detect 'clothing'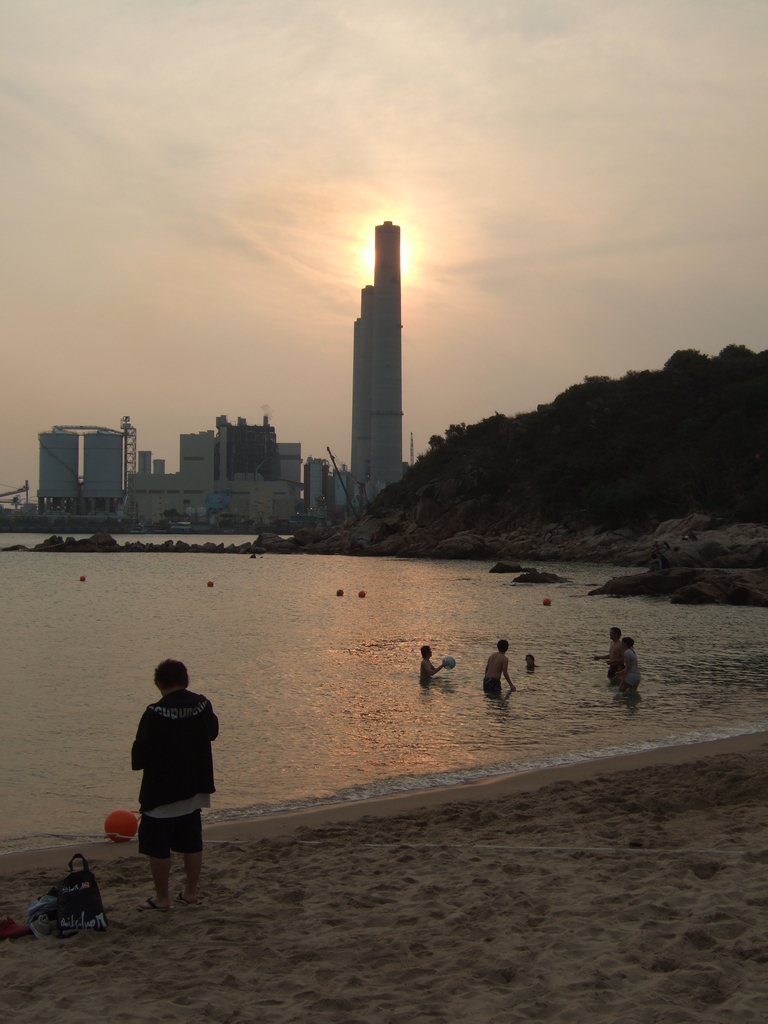
[left=124, top=676, right=214, bottom=874]
